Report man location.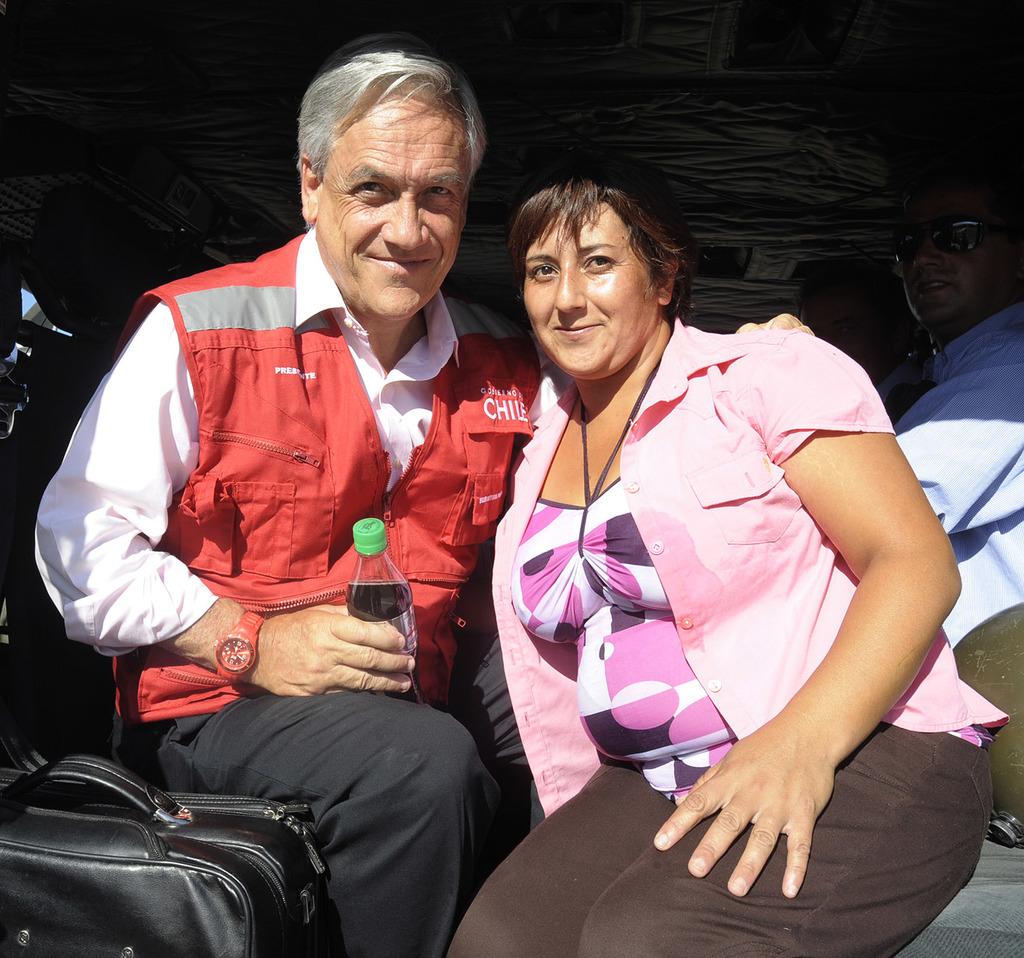
Report: l=71, t=99, r=549, b=951.
